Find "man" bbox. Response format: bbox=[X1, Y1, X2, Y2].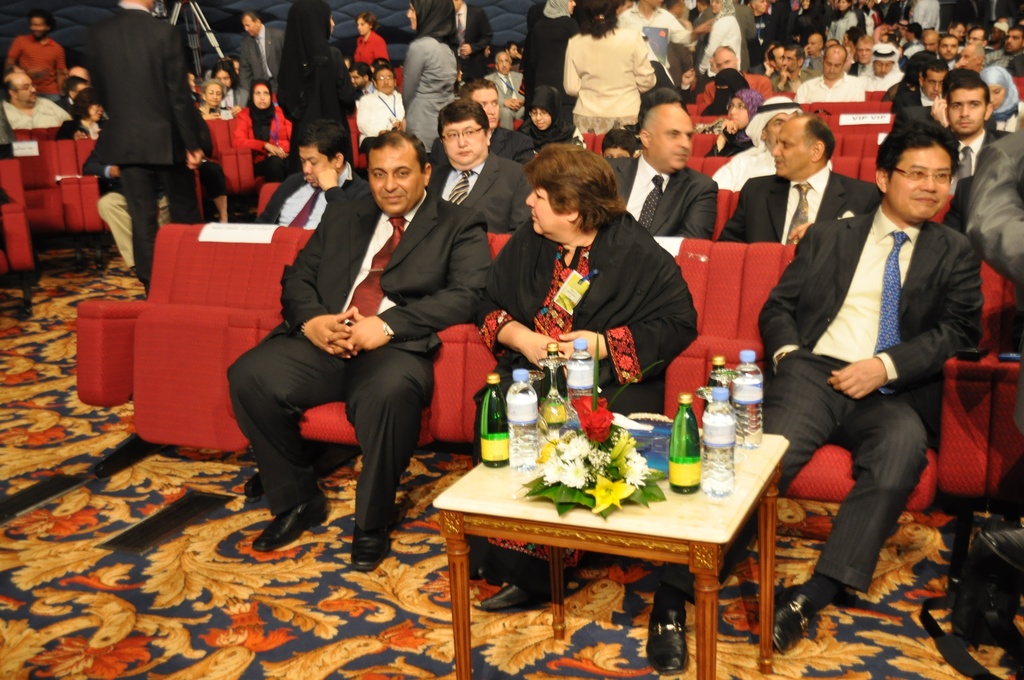
bbox=[492, 41, 525, 63].
